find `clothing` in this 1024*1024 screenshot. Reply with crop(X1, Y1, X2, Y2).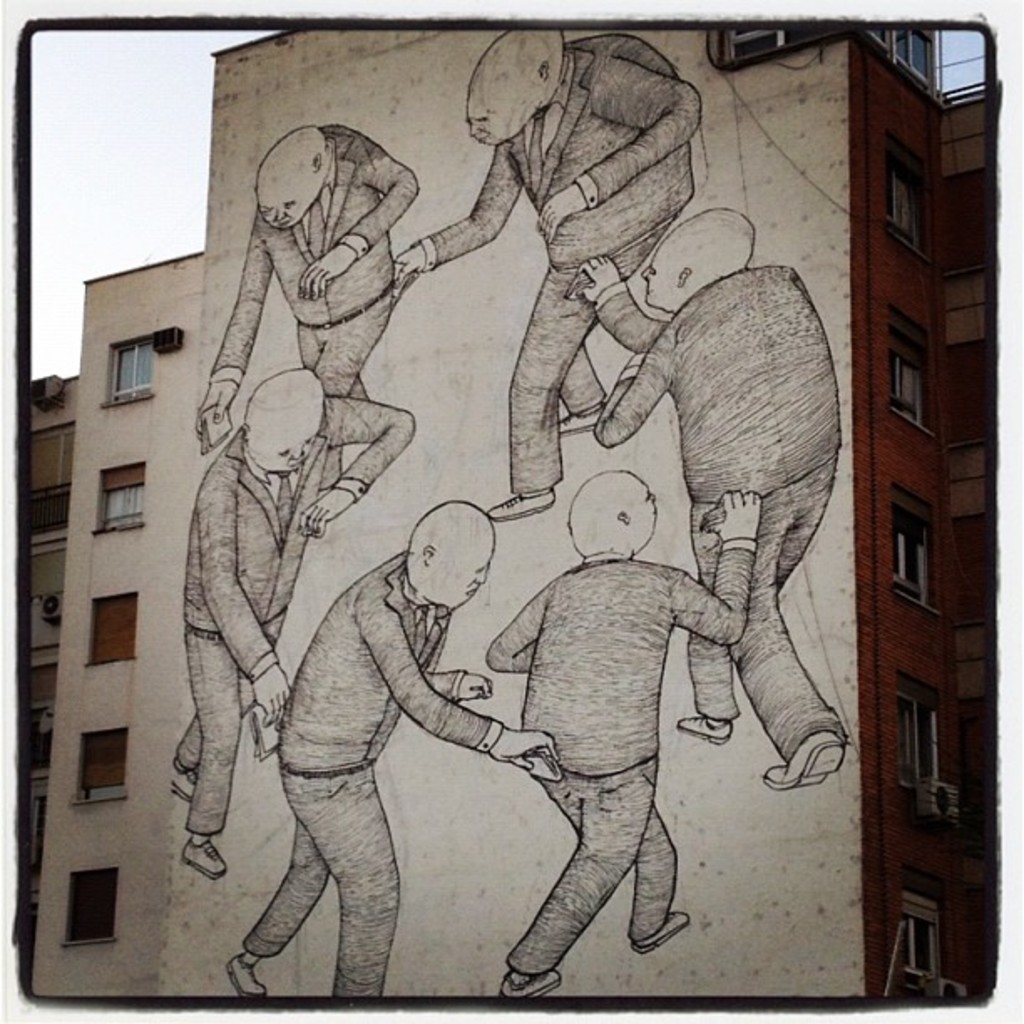
crop(169, 387, 417, 828).
